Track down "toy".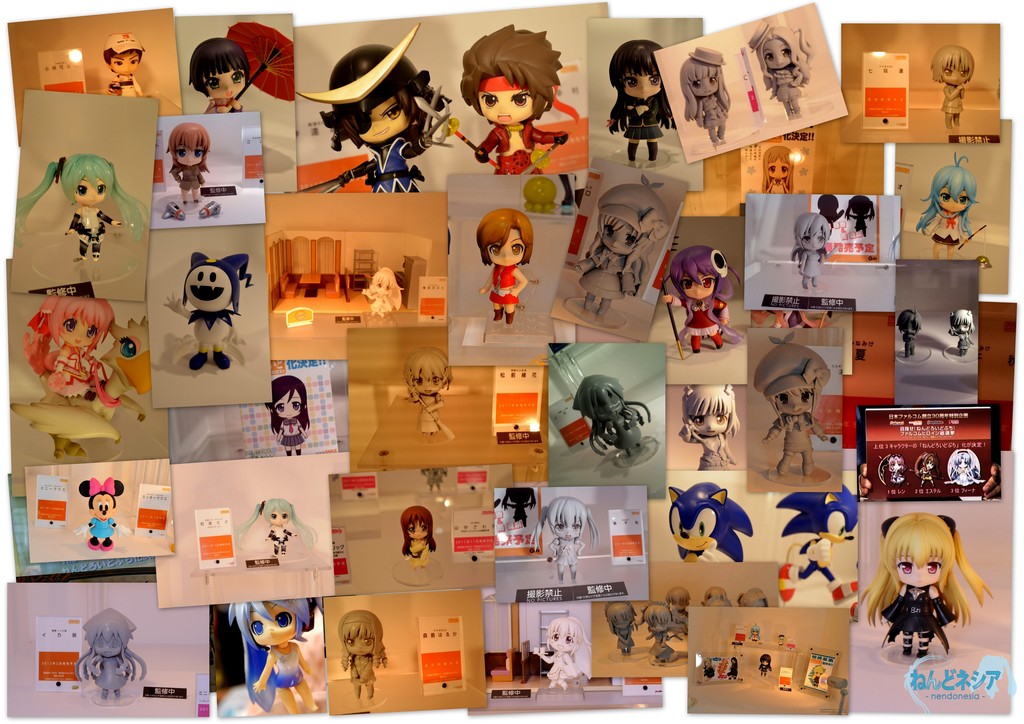
Tracked to {"left": 72, "top": 476, "right": 135, "bottom": 554}.
